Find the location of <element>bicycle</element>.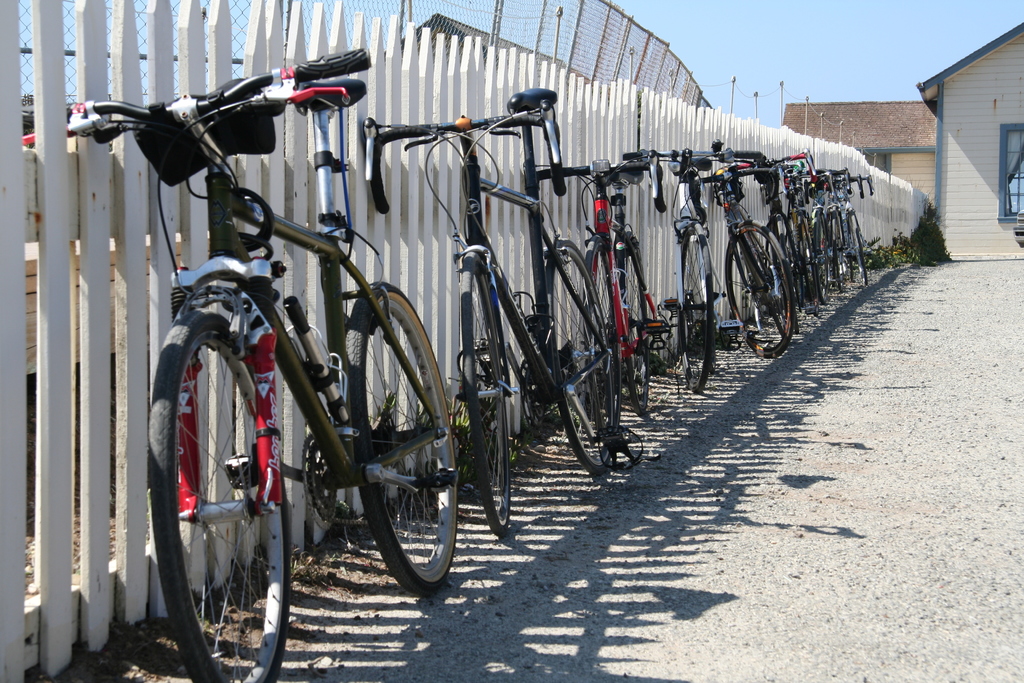
Location: 719/156/820/327.
